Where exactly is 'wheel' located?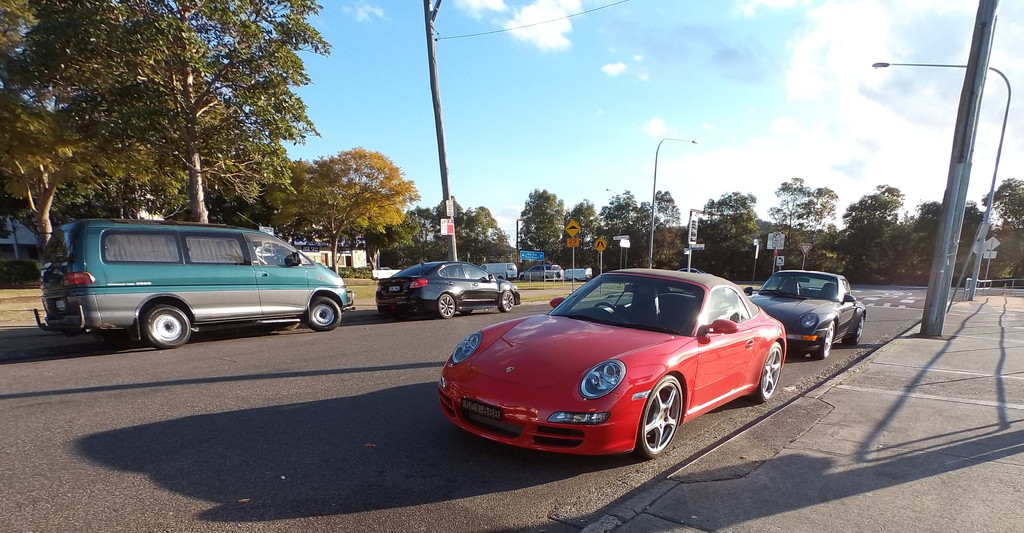
Its bounding box is 842,317,866,345.
